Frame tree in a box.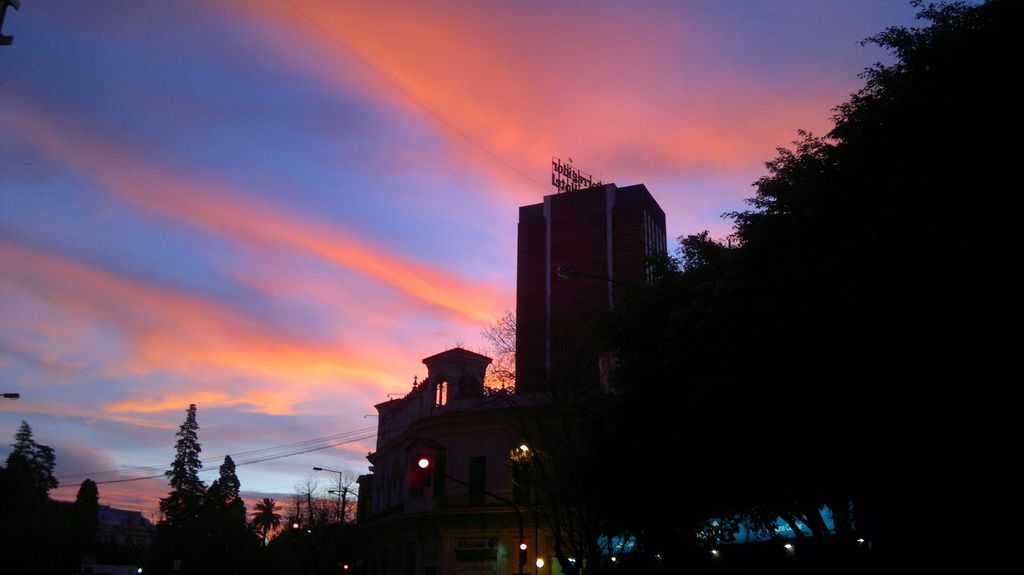
{"x1": 69, "y1": 477, "x2": 110, "y2": 569}.
